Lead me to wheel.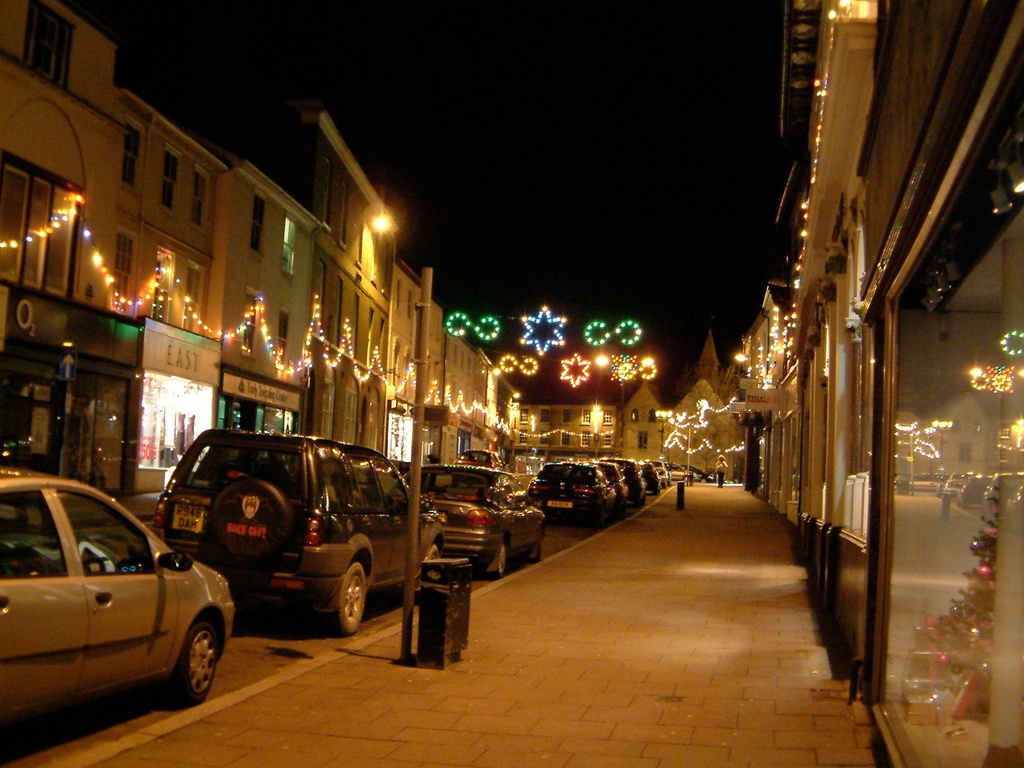
Lead to left=314, top=554, right=369, bottom=643.
